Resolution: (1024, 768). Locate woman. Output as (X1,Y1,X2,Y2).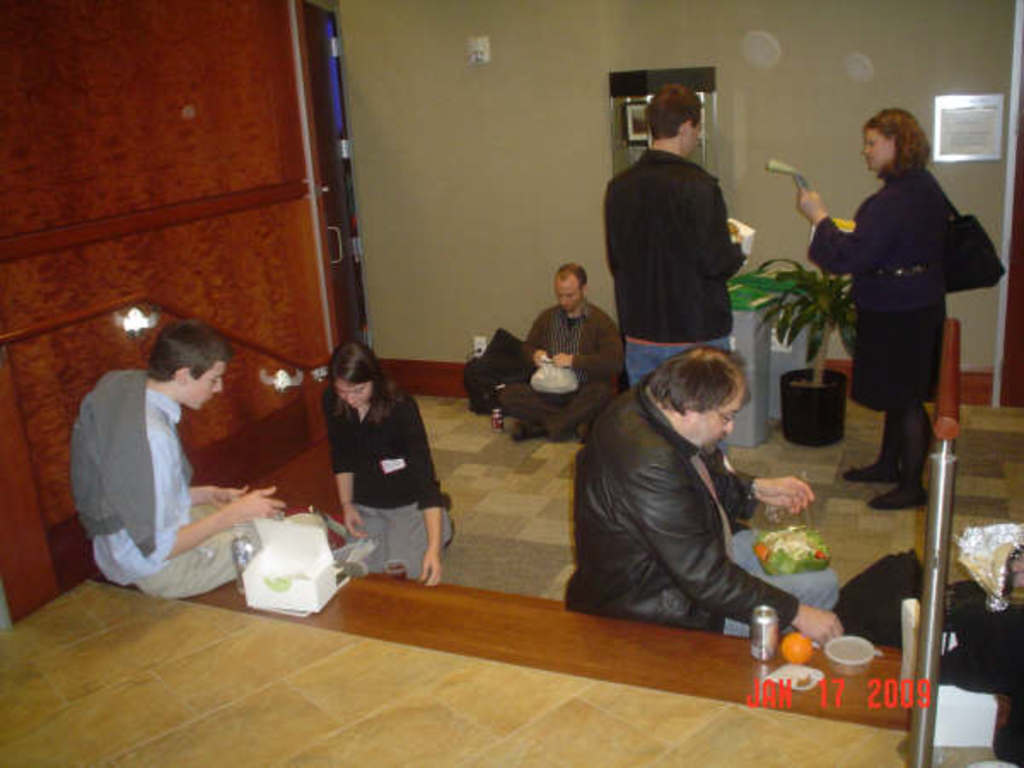
(305,336,447,594).
